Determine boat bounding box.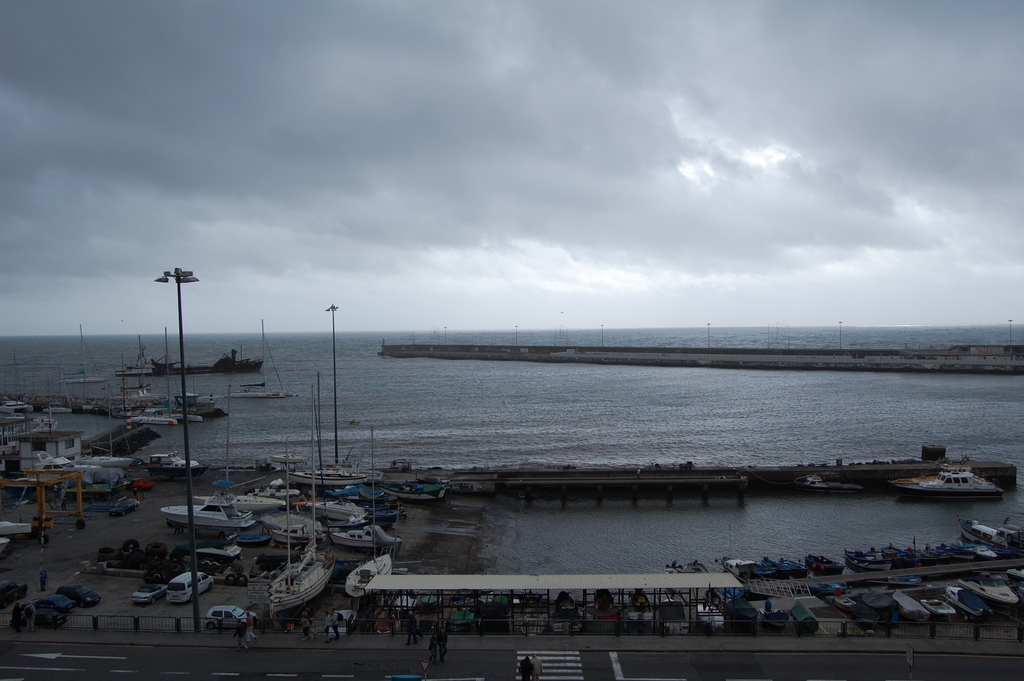
Determined: <box>294,373,367,480</box>.
